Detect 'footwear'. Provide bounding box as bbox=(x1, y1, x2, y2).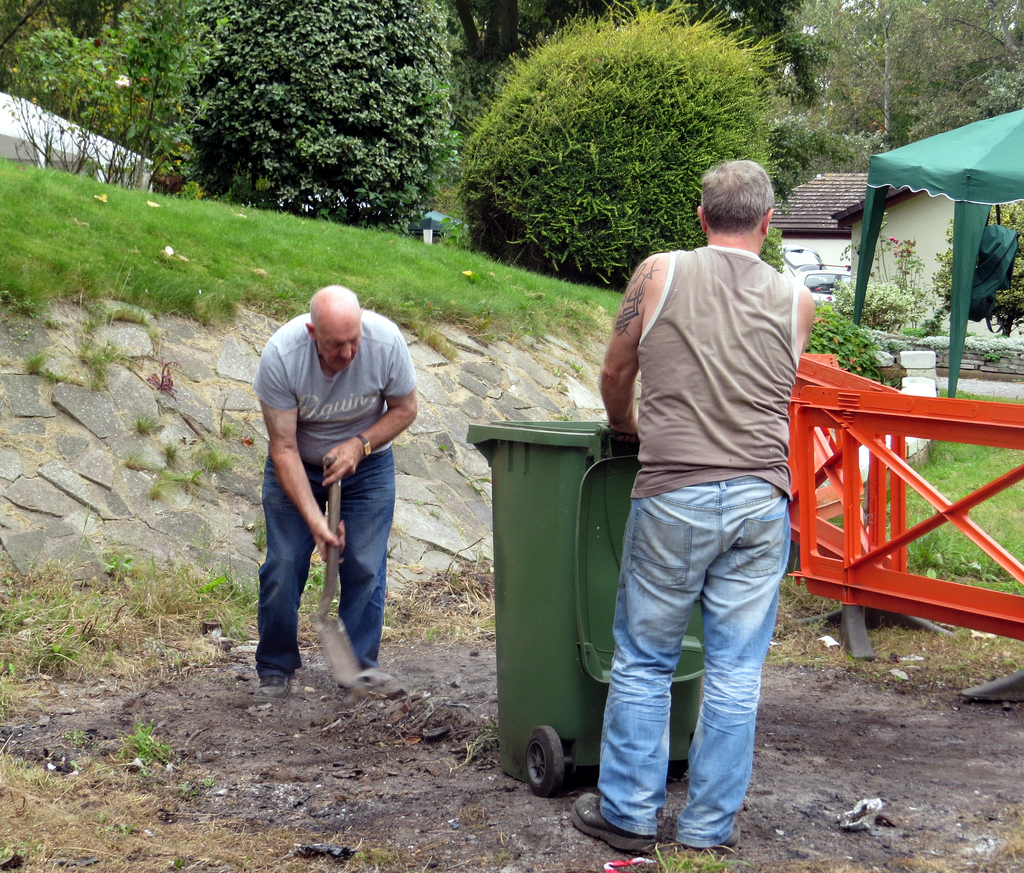
bbox=(569, 787, 653, 851).
